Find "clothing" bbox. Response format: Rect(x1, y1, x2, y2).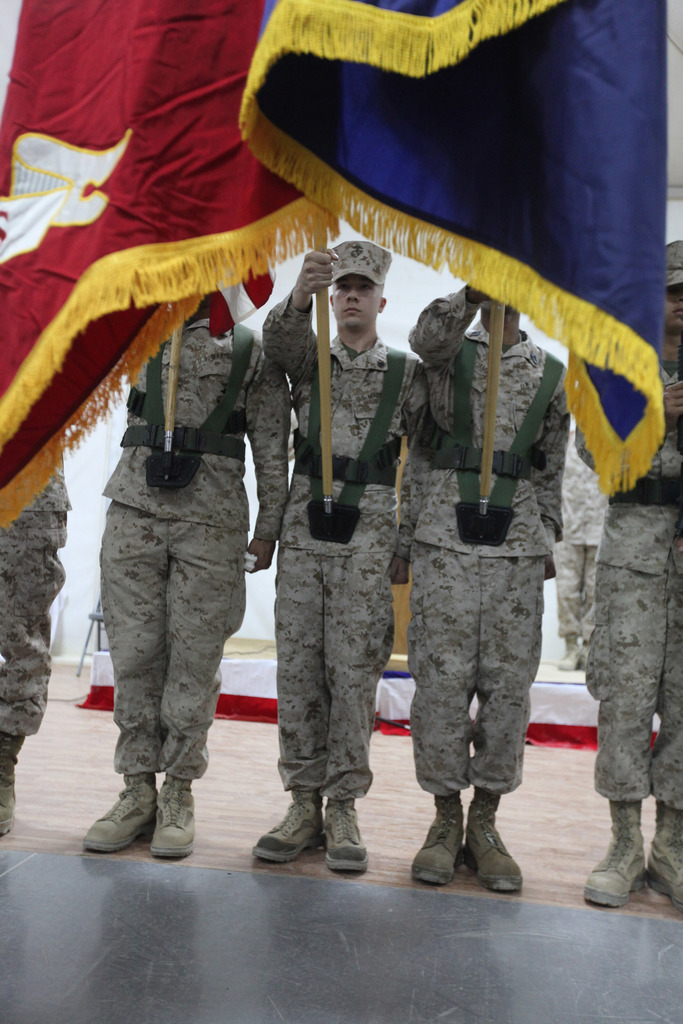
Rect(399, 286, 566, 811).
